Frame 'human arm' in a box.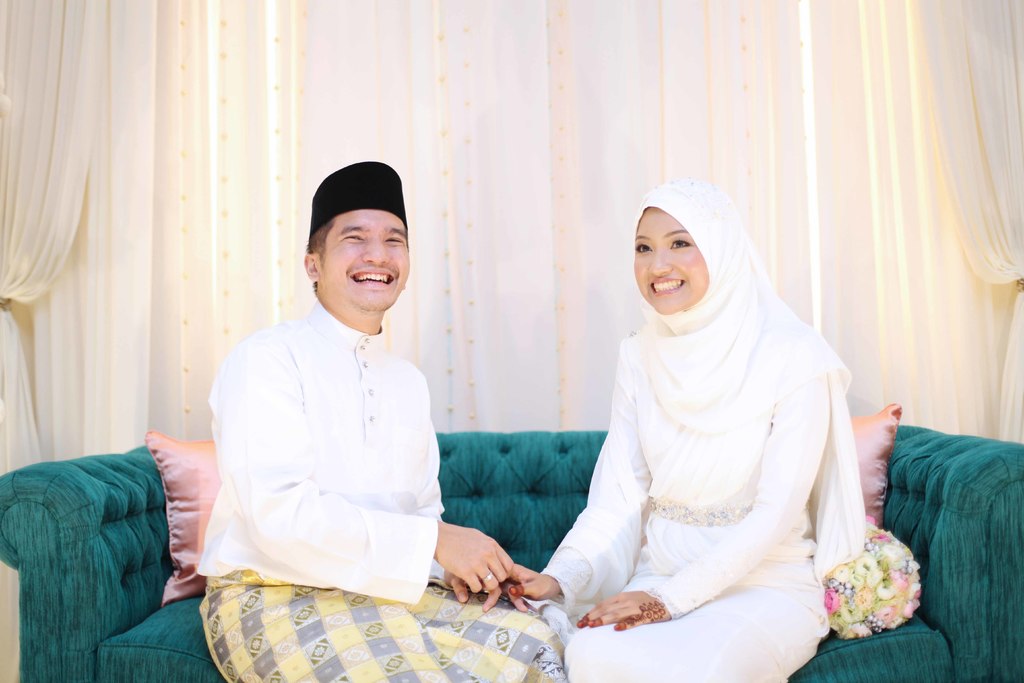
(572, 352, 824, 630).
